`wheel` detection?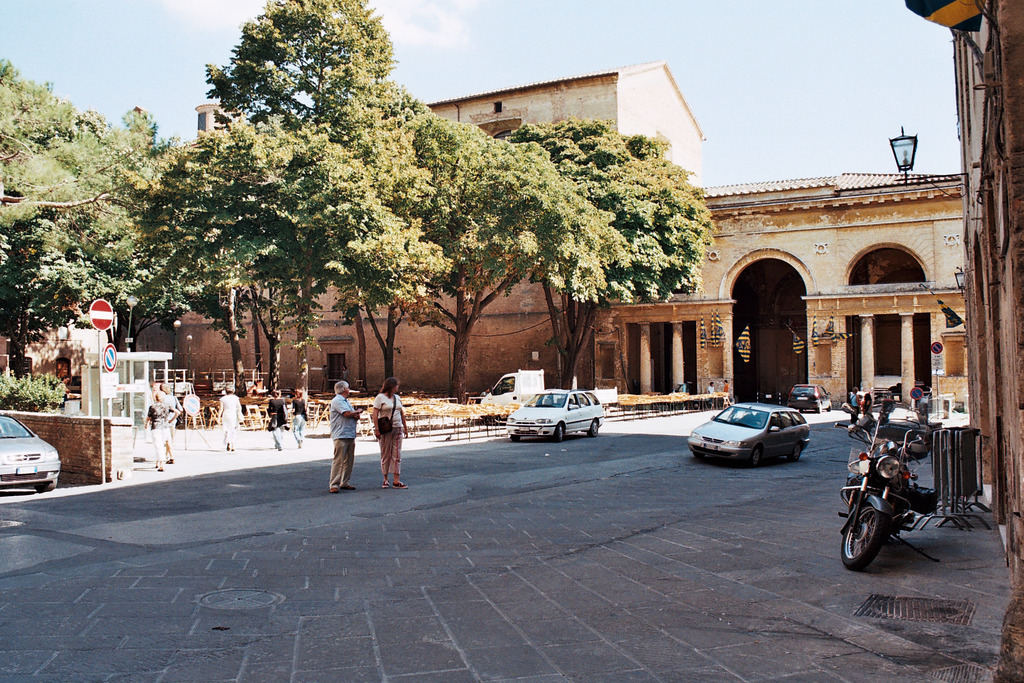
[817,401,826,415]
